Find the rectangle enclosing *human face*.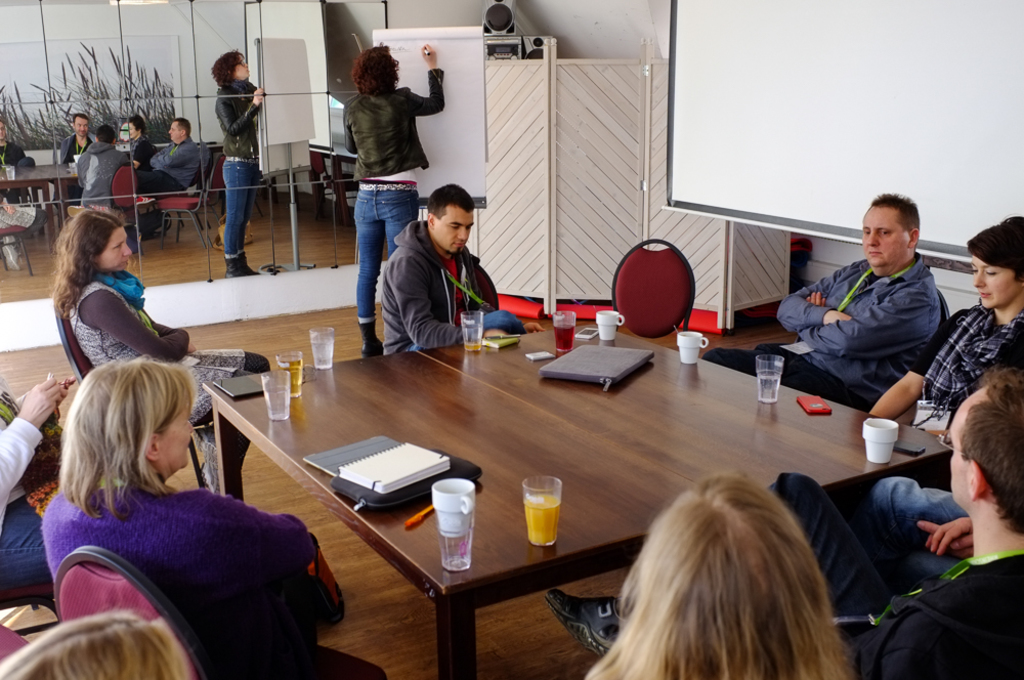
detection(101, 232, 131, 270).
